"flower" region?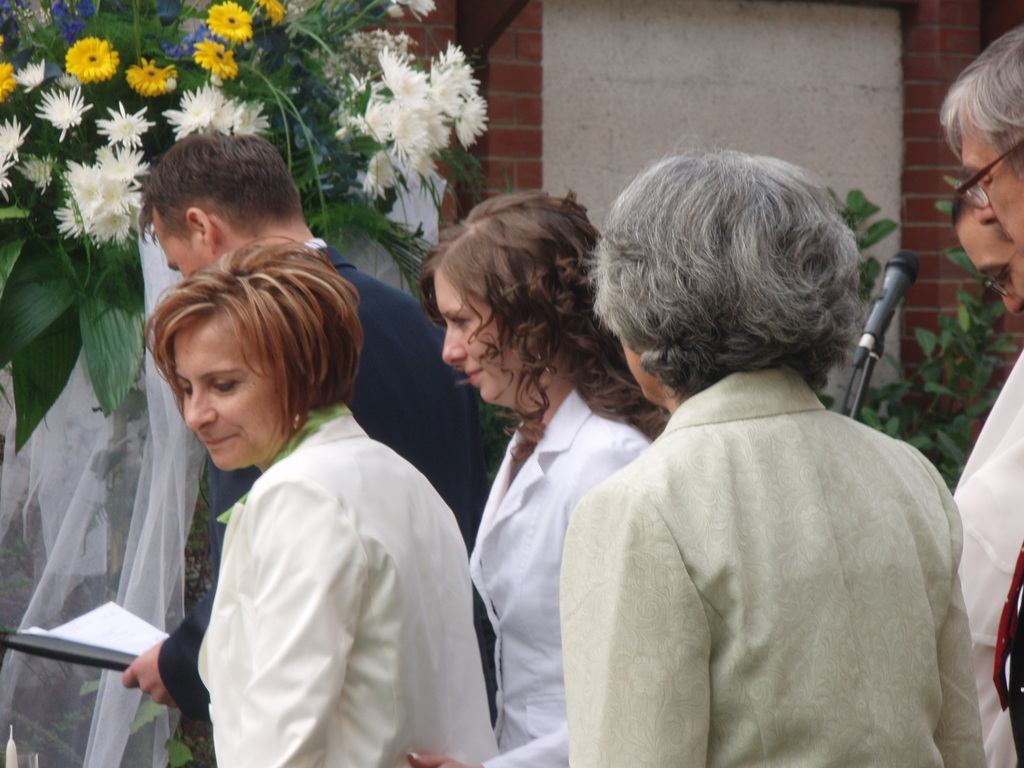
[97, 98, 156, 149]
